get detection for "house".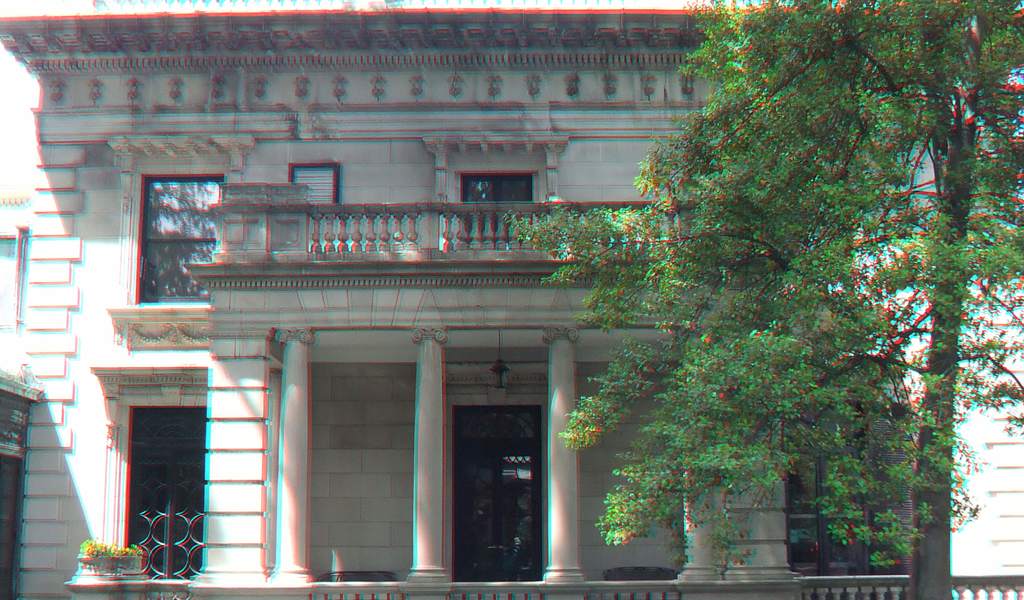
Detection: [x1=253, y1=4, x2=469, y2=599].
